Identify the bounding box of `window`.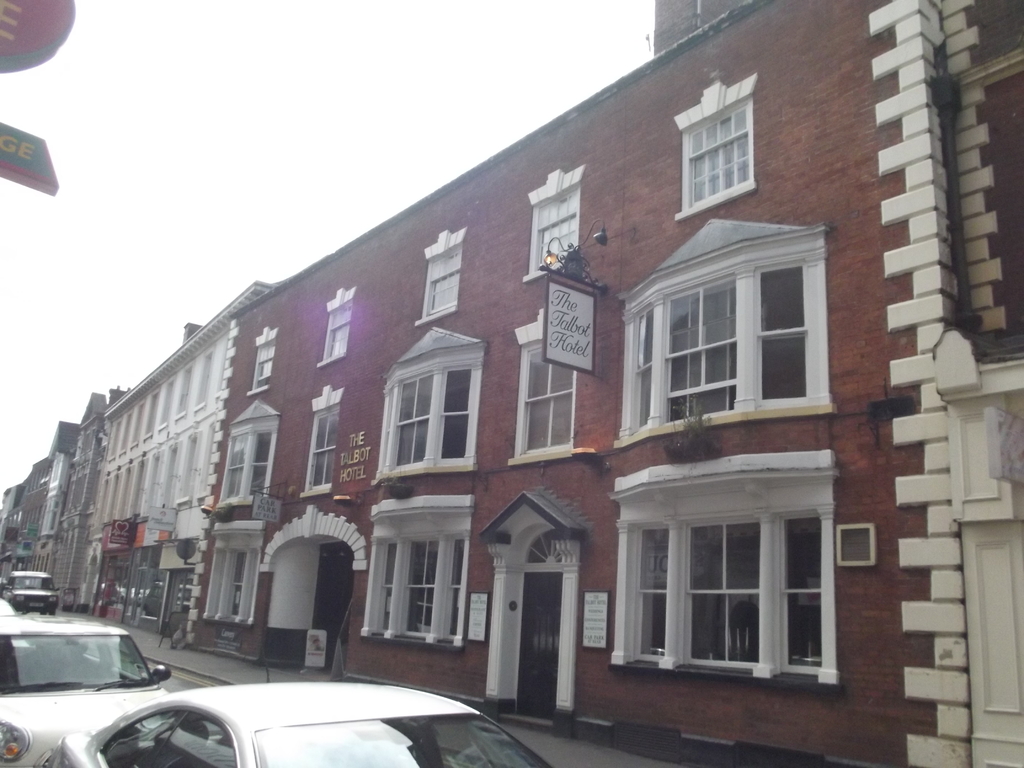
504, 304, 580, 467.
